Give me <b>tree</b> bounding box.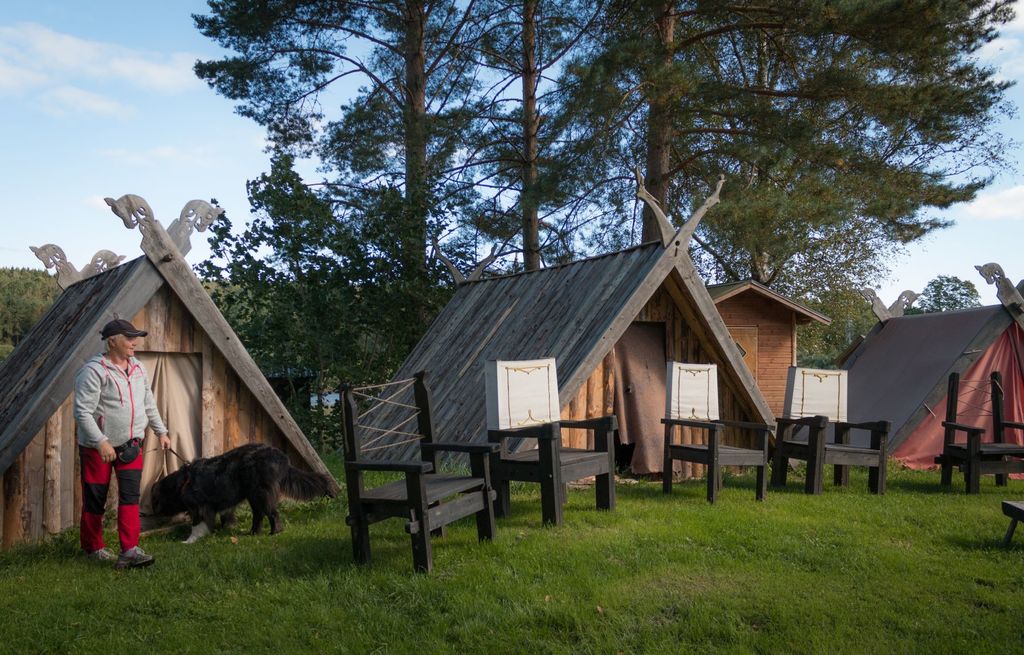
BBox(243, 67, 917, 545).
